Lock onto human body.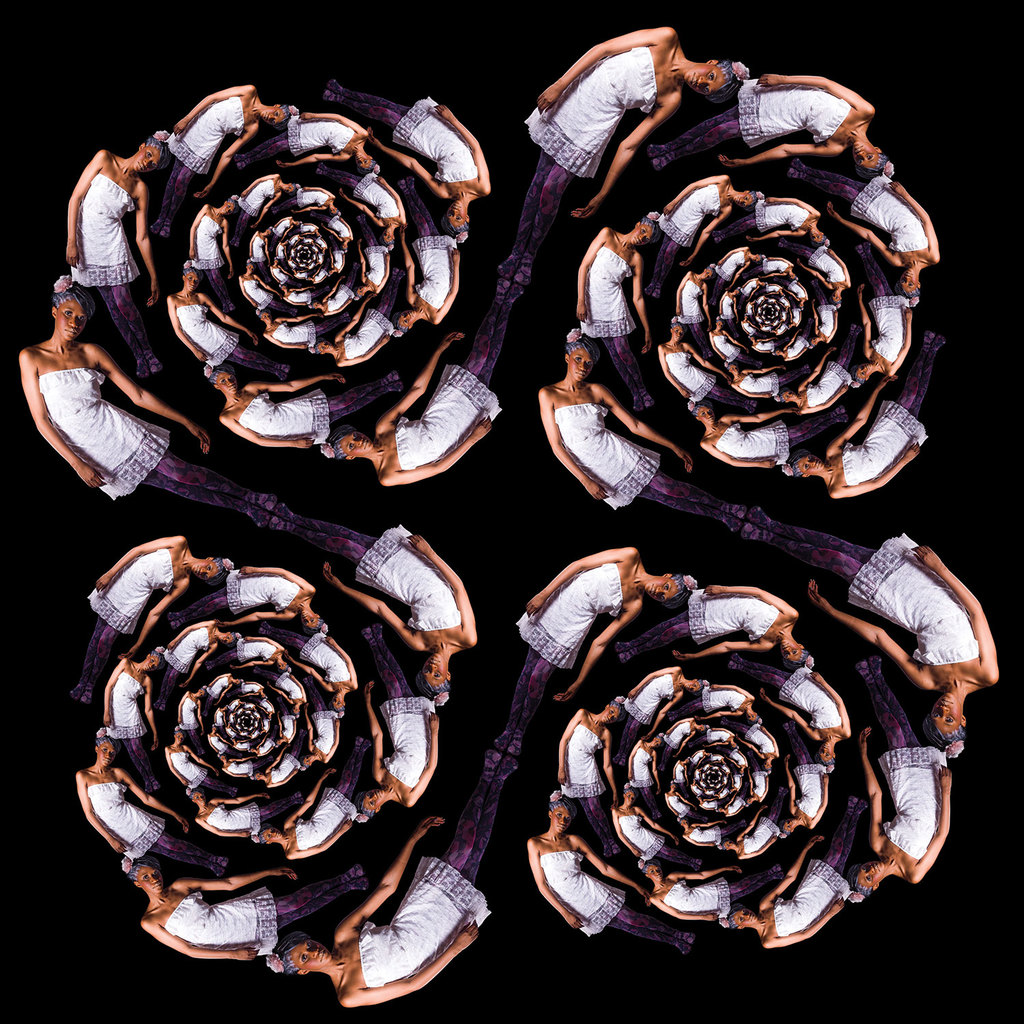
Locked: detection(330, 249, 351, 272).
